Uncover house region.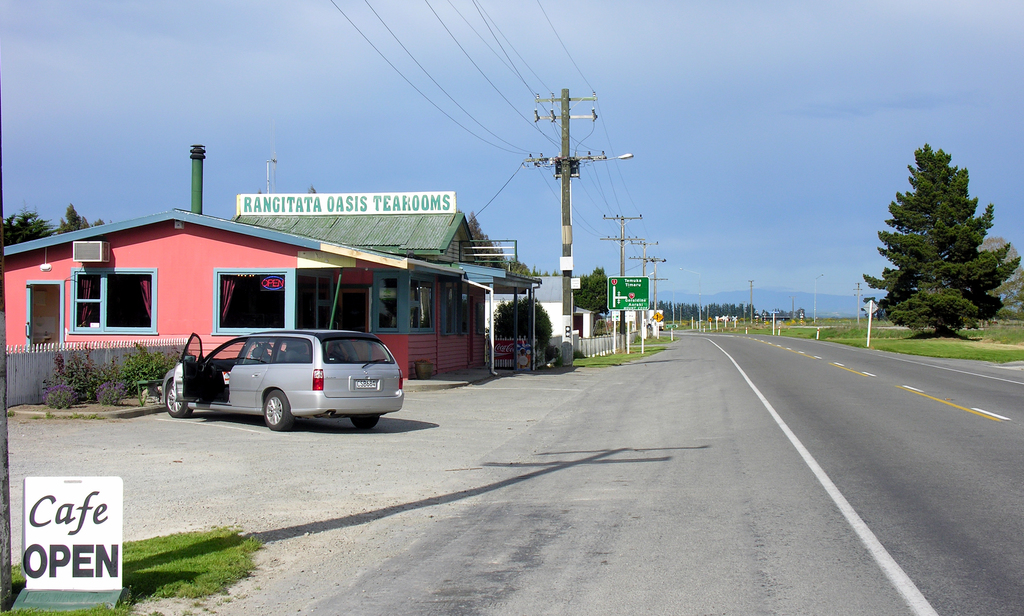
Uncovered: locate(486, 270, 580, 355).
